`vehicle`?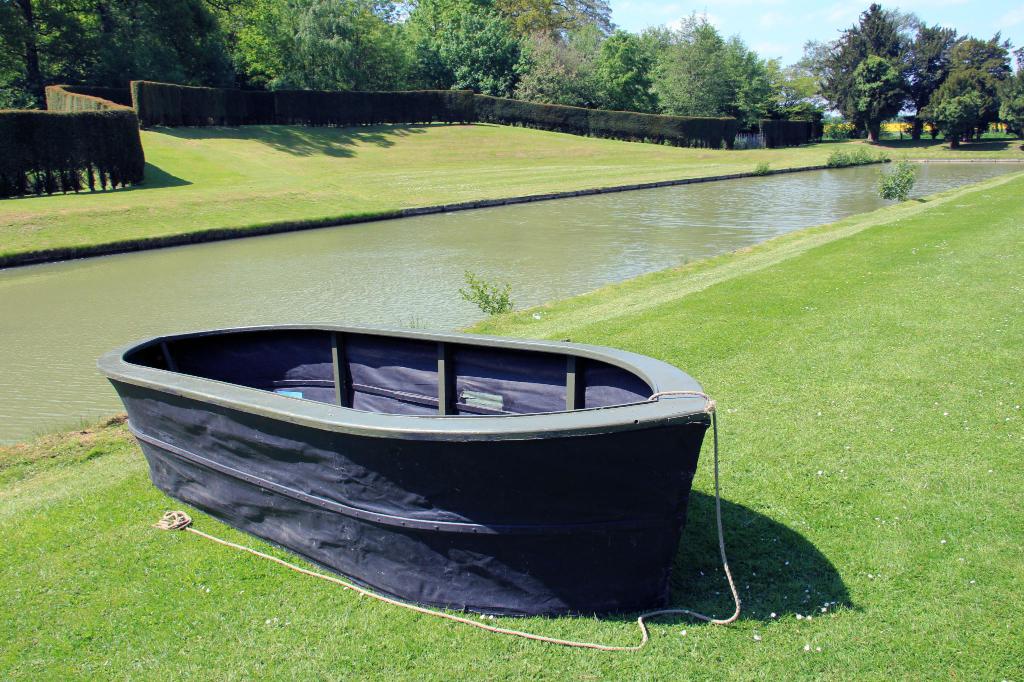
[102,312,719,610]
